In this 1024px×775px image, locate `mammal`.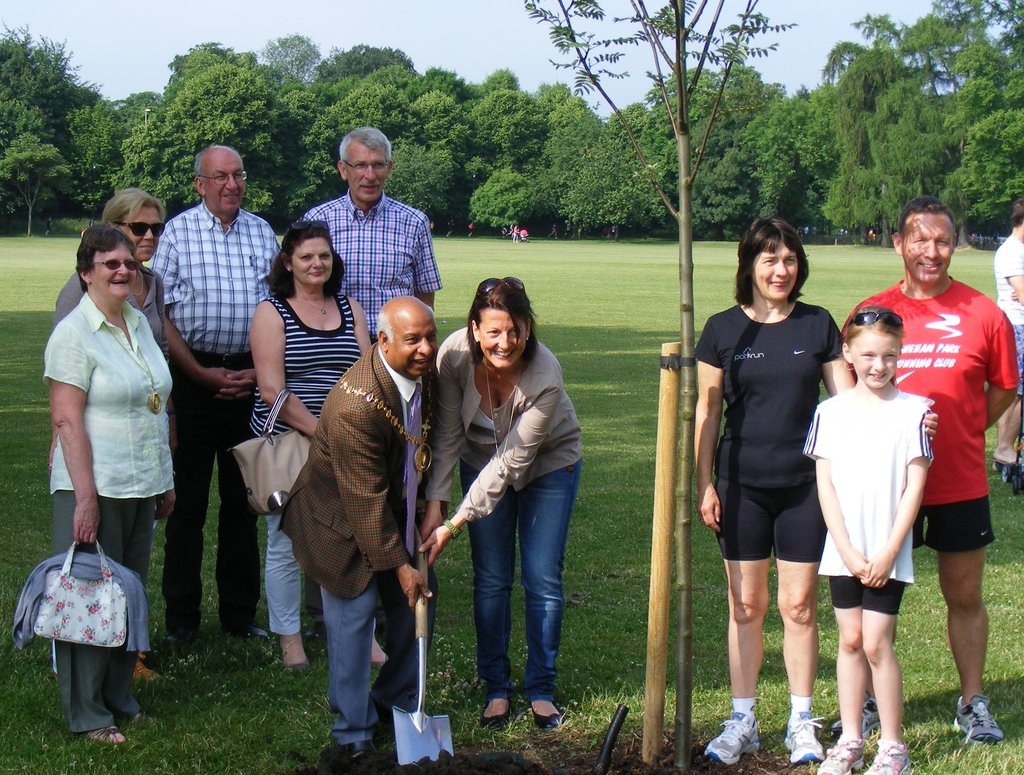
Bounding box: rect(803, 307, 934, 774).
